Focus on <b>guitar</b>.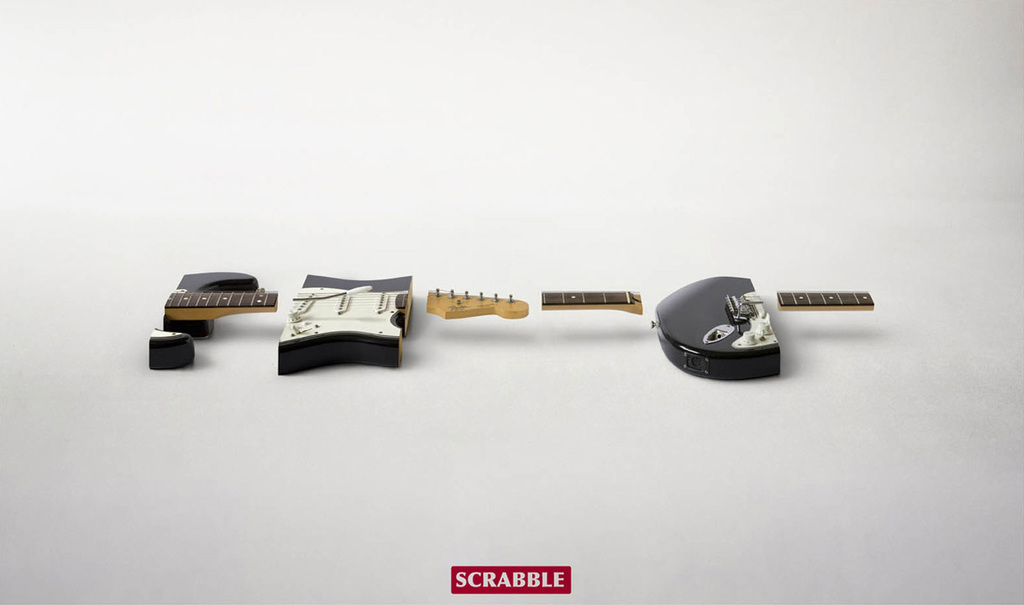
Focused at region(423, 282, 531, 325).
